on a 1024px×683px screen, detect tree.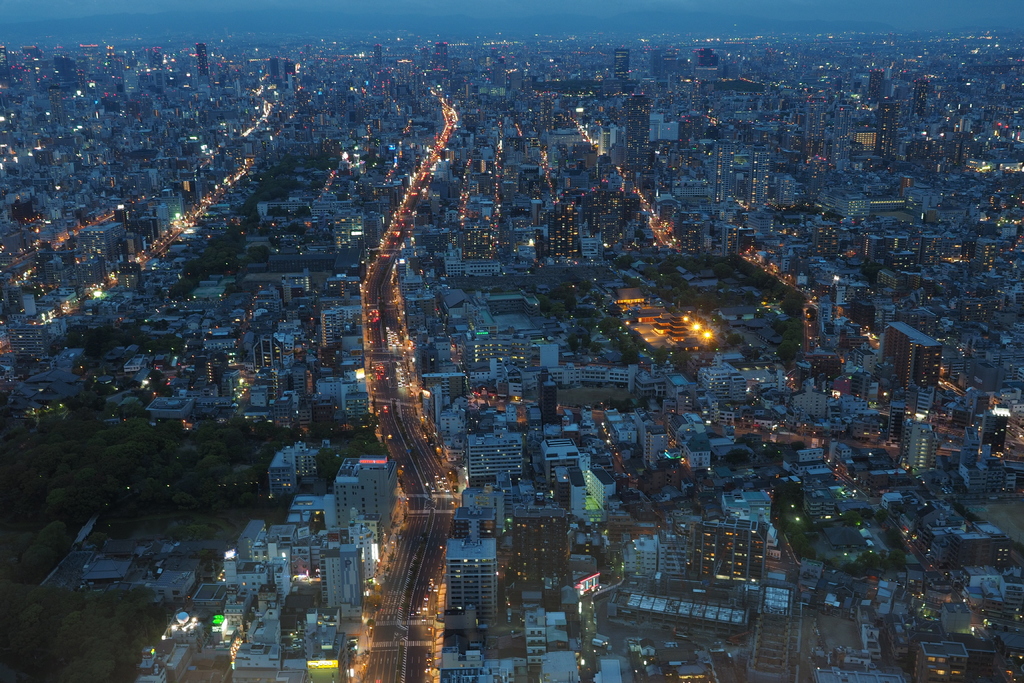
(170,283,198,301).
